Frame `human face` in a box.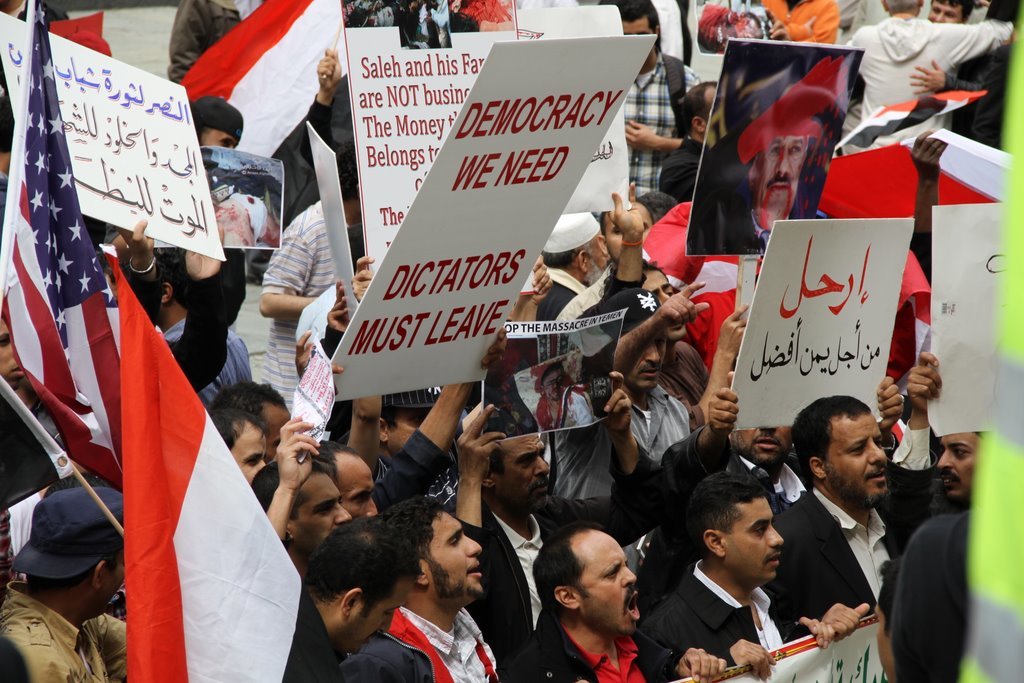
pyautogui.locateOnScreen(644, 271, 682, 338).
